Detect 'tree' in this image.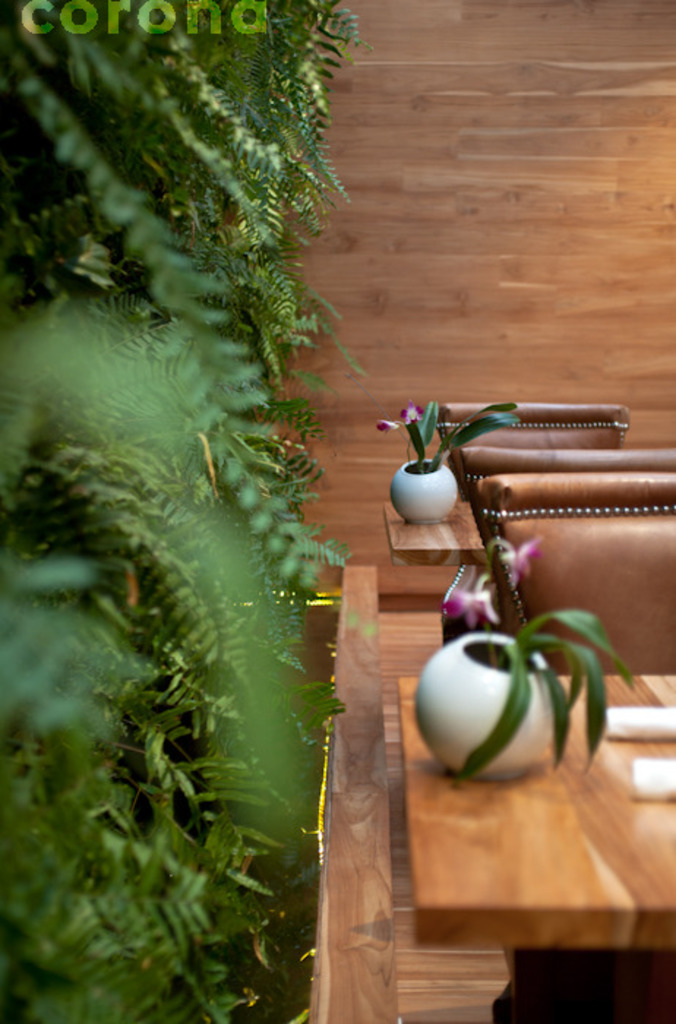
Detection: select_region(0, 0, 356, 1020).
